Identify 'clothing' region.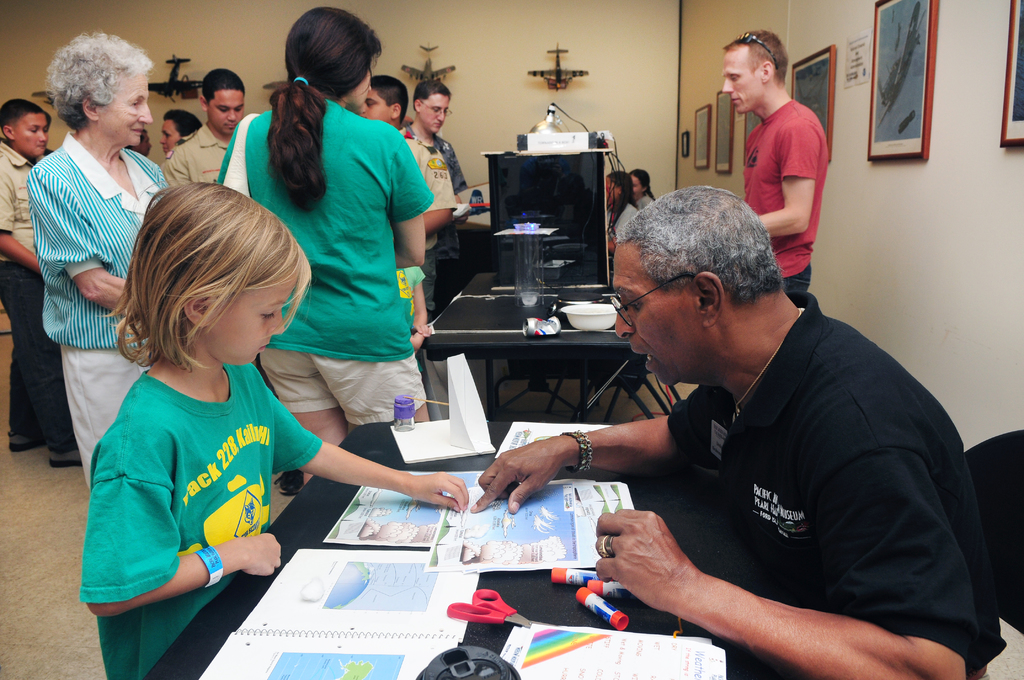
Region: BBox(401, 123, 451, 288).
